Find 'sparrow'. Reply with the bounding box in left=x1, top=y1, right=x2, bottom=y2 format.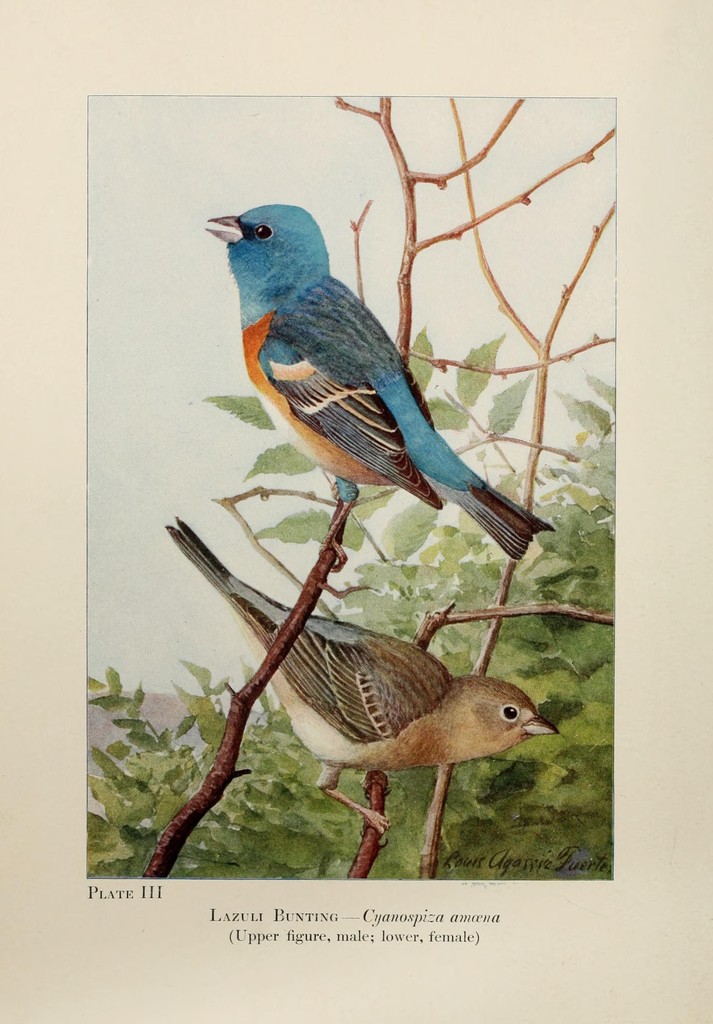
left=201, top=200, right=561, bottom=559.
